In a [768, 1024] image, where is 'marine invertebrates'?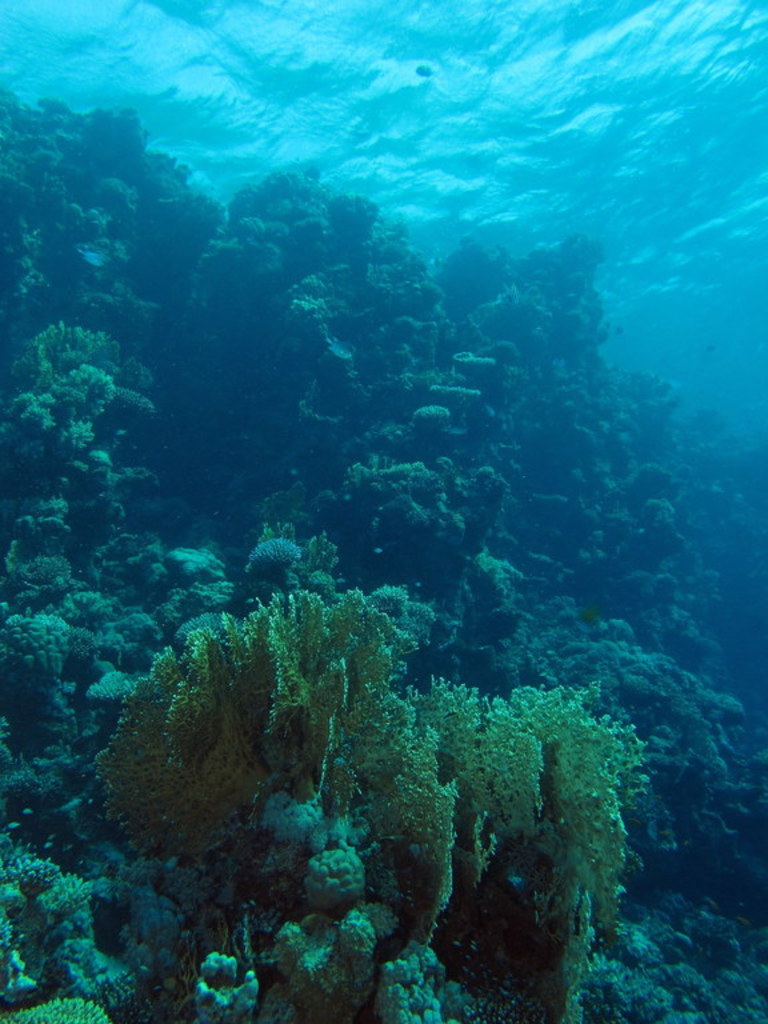
<region>56, 557, 485, 995</region>.
